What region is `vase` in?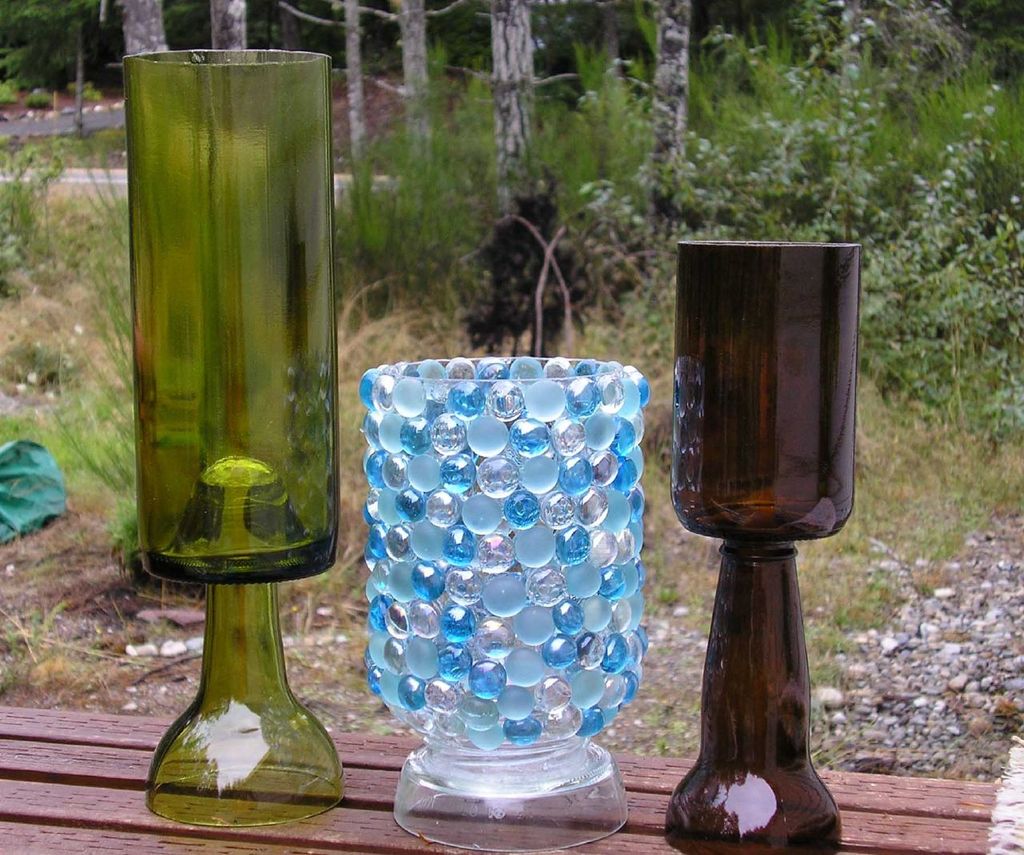
box=[361, 354, 652, 854].
